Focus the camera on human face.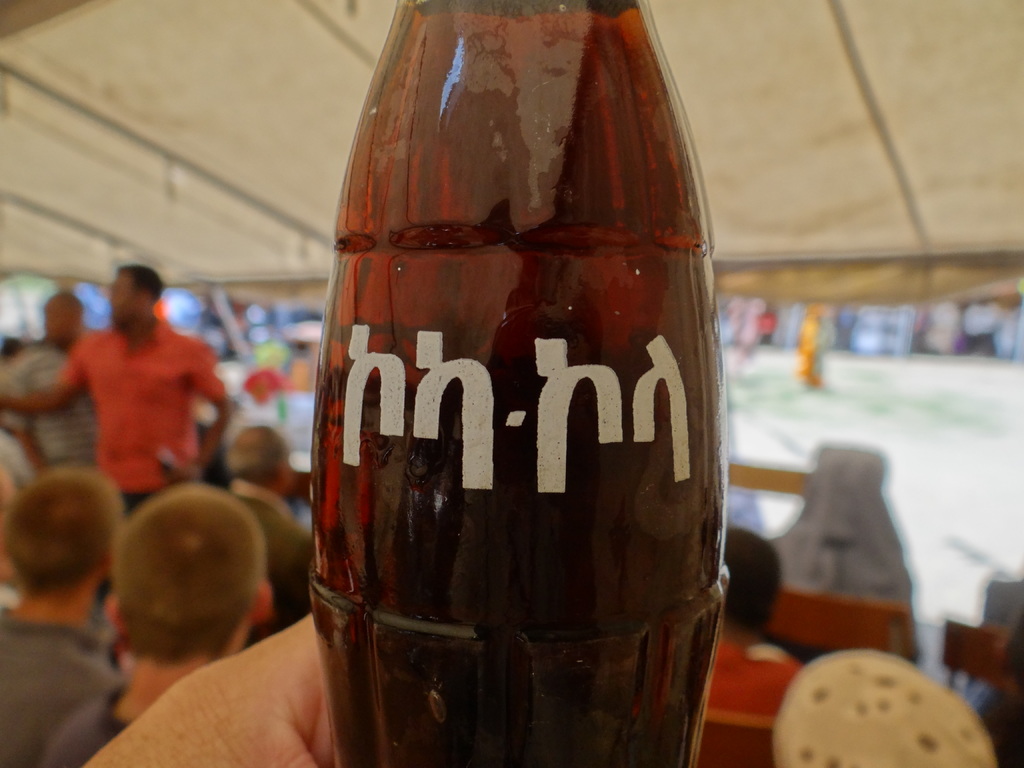
Focus region: l=110, t=273, r=139, b=322.
